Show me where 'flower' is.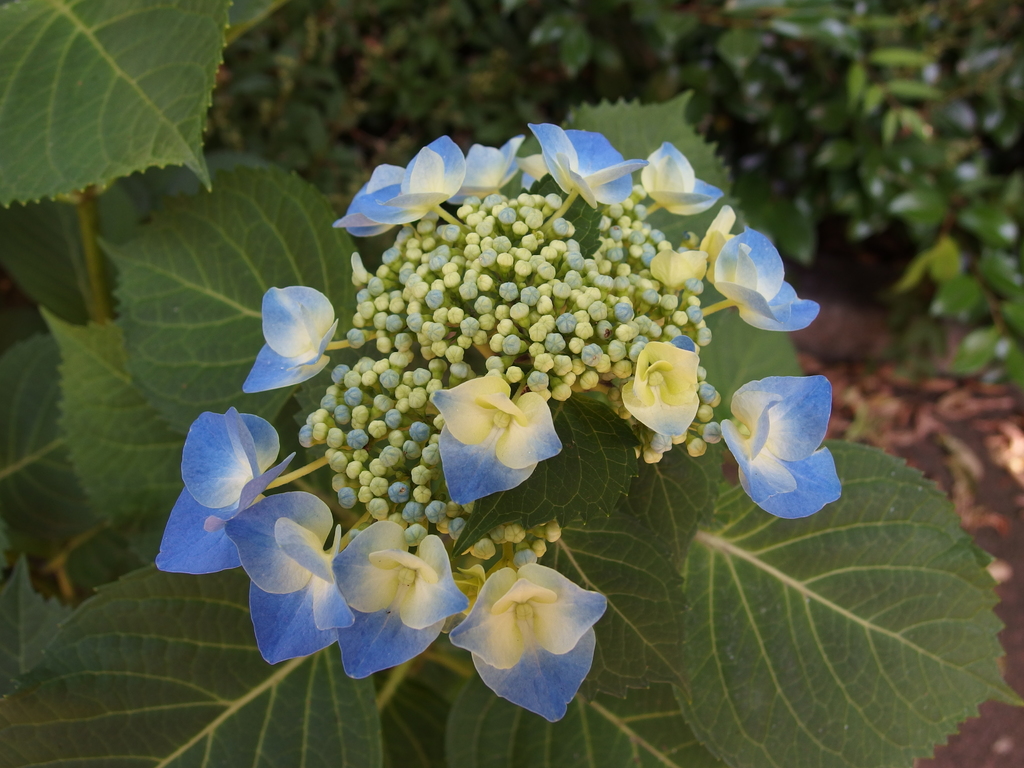
'flower' is at (left=694, top=225, right=821, bottom=342).
